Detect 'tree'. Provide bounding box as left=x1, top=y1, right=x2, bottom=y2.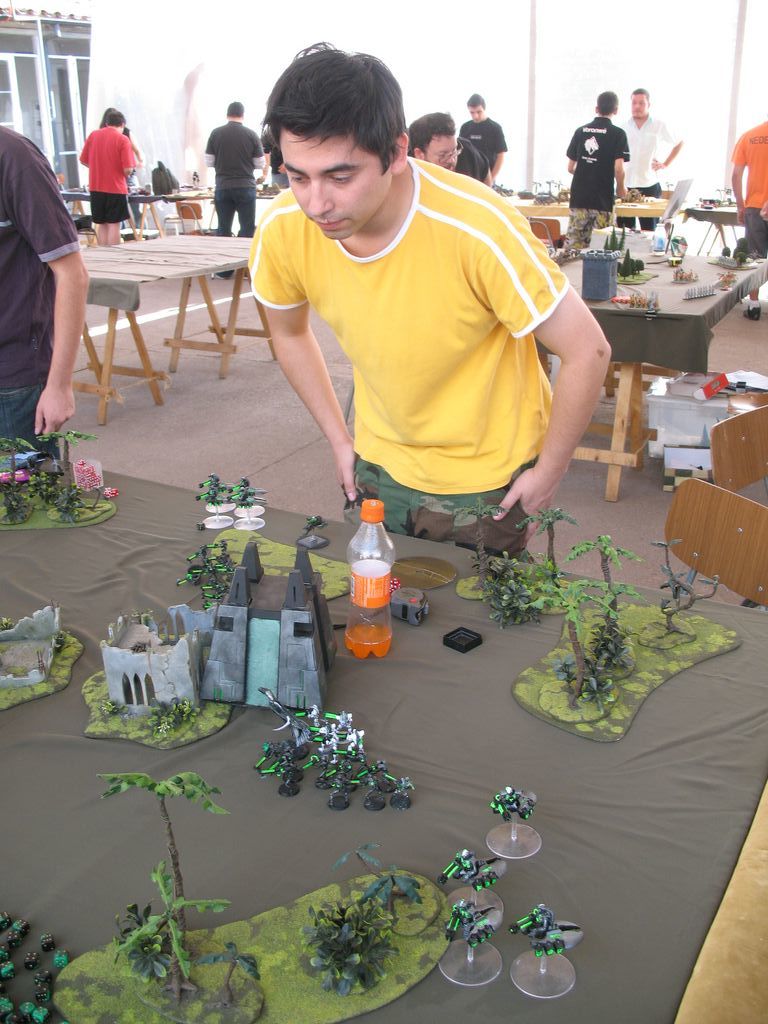
left=96, top=772, right=236, bottom=1003.
